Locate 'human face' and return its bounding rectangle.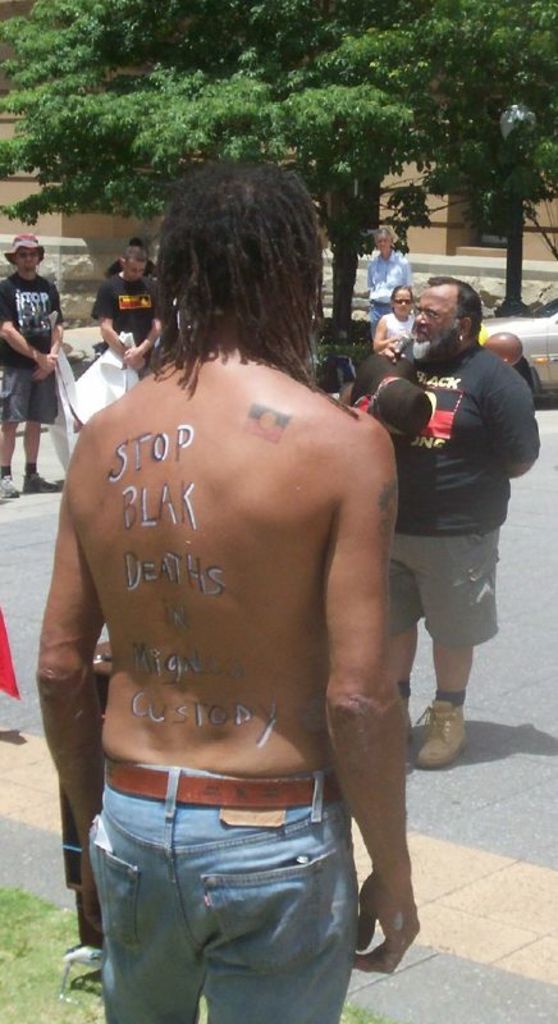
x1=15, y1=244, x2=40, y2=270.
